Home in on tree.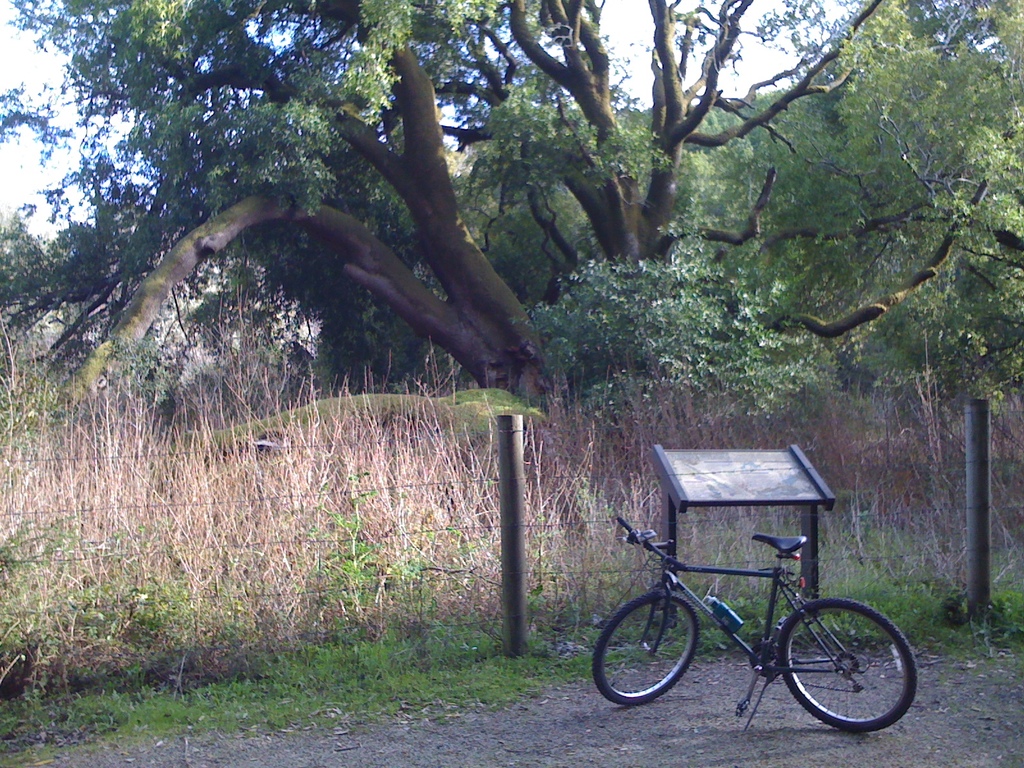
Homed in at [1, 15, 843, 643].
